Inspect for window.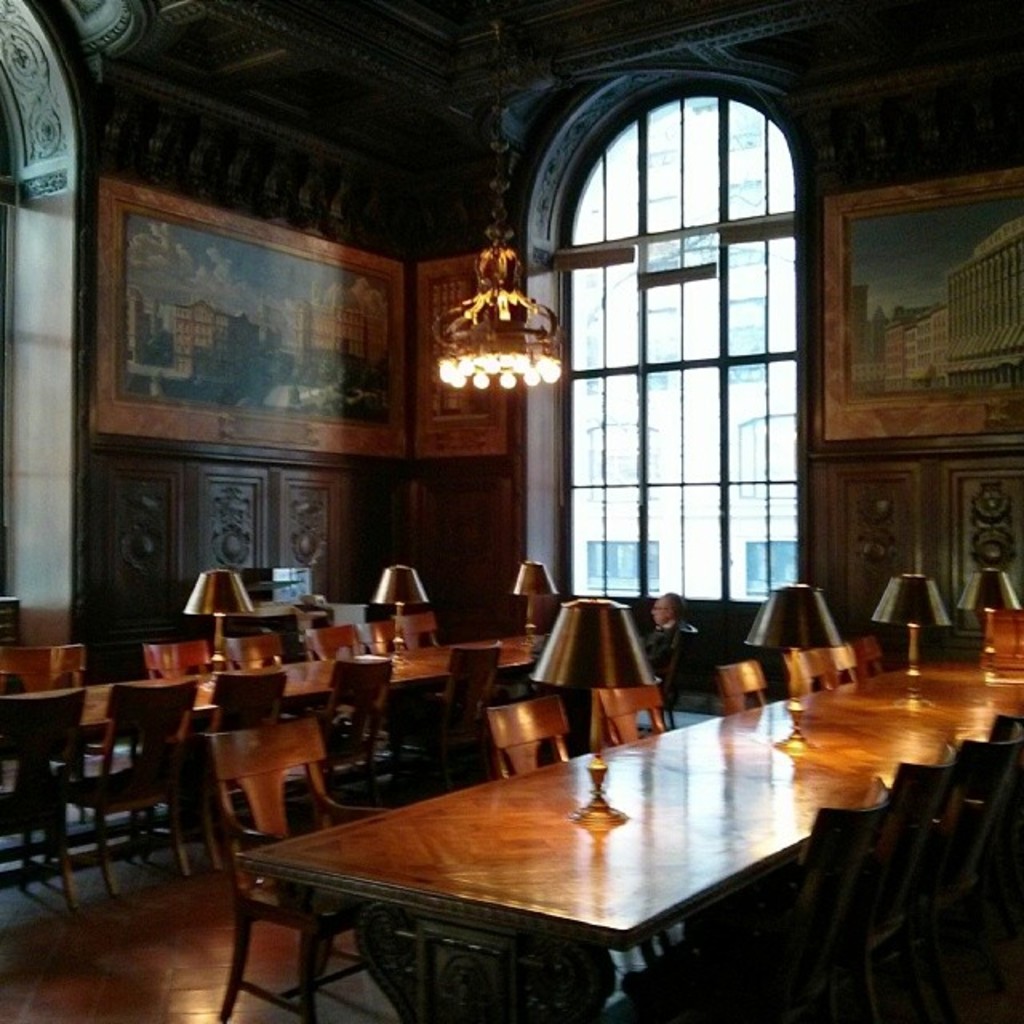
Inspection: bbox=(555, 86, 798, 610).
